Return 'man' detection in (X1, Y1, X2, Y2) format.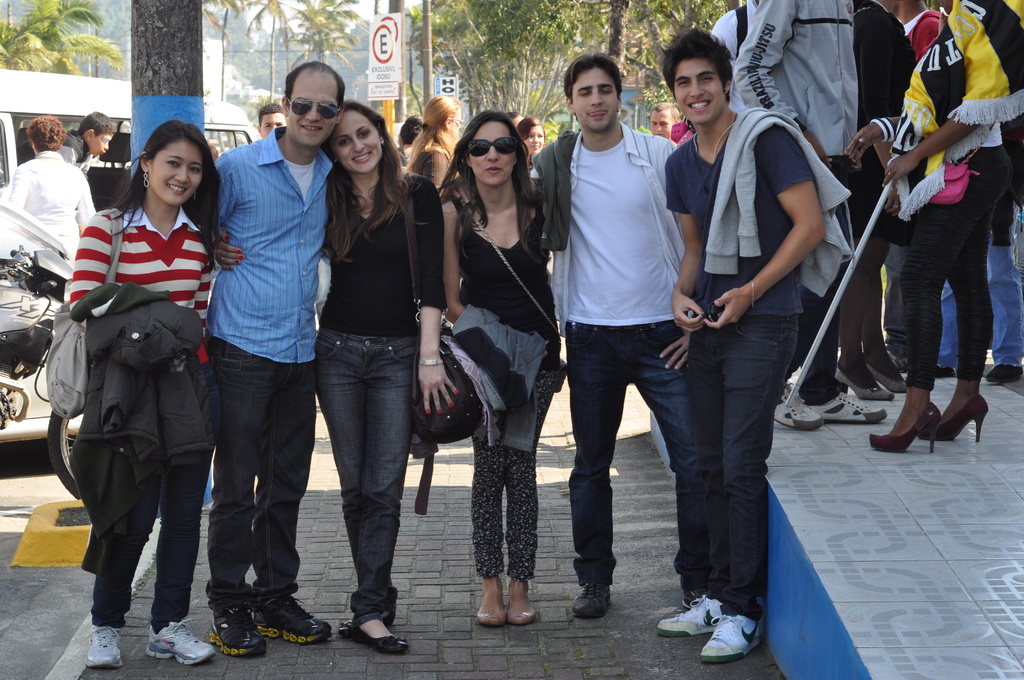
(537, 38, 732, 613).
